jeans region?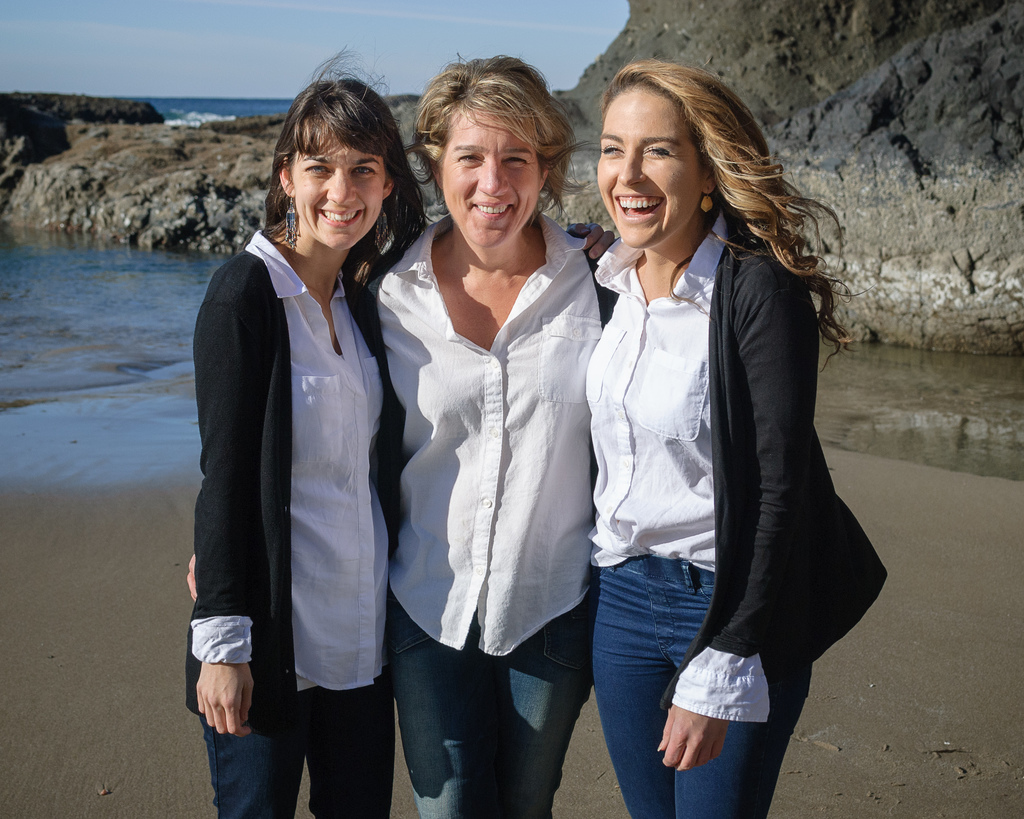
rect(385, 598, 589, 818)
